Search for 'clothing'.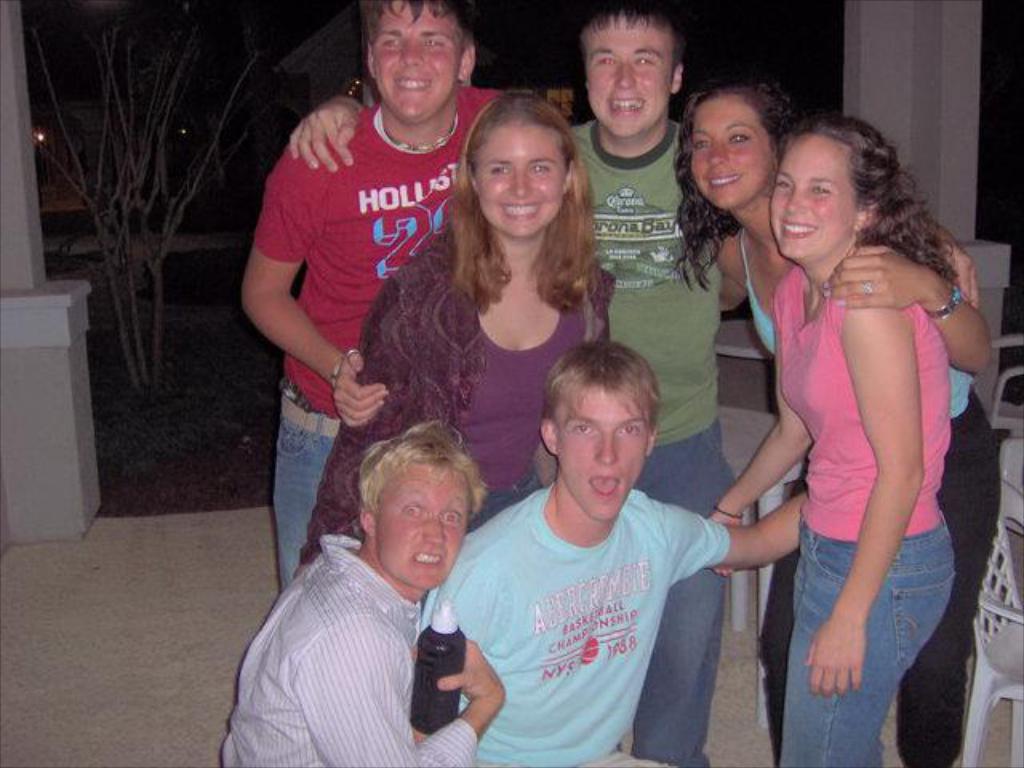
Found at {"x1": 294, "y1": 232, "x2": 613, "y2": 563}.
